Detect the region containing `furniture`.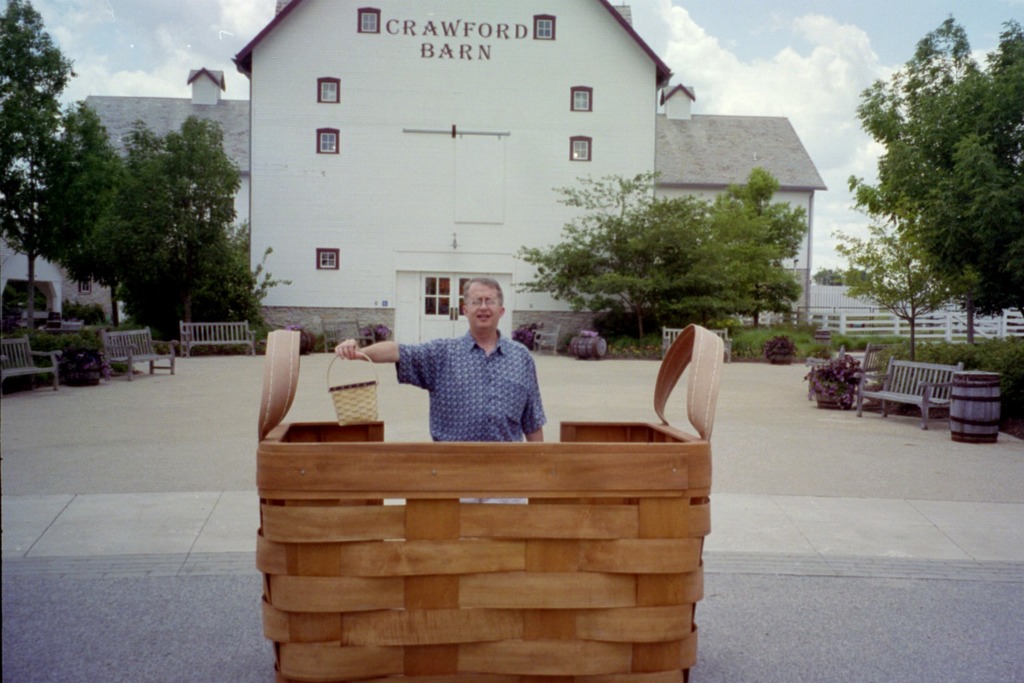
531,325,558,355.
